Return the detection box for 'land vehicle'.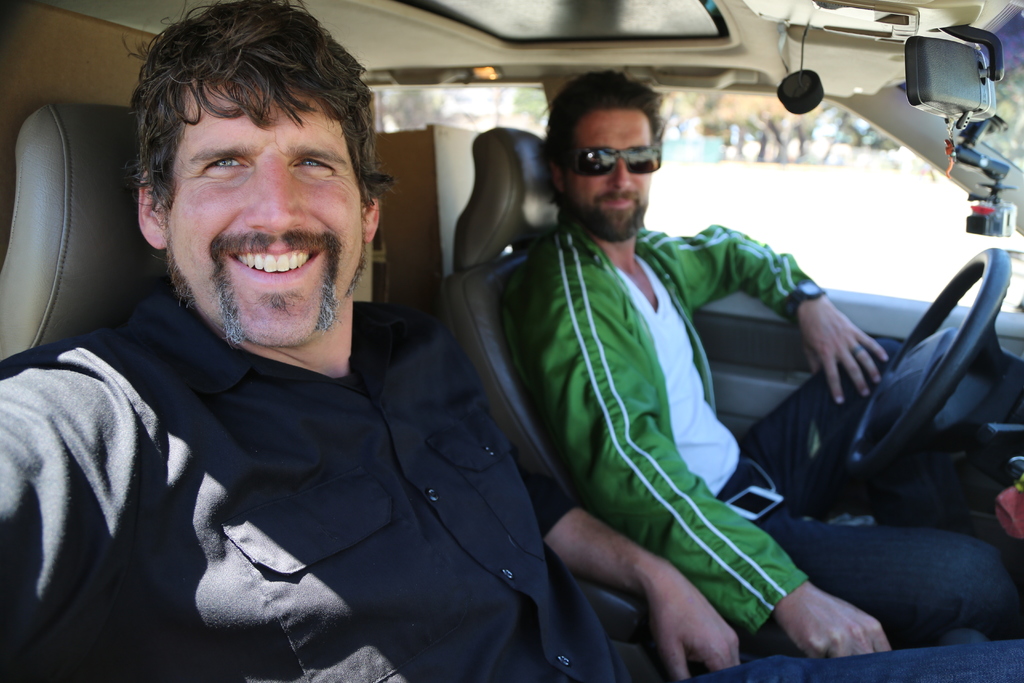
<bbox>0, 51, 991, 643</bbox>.
